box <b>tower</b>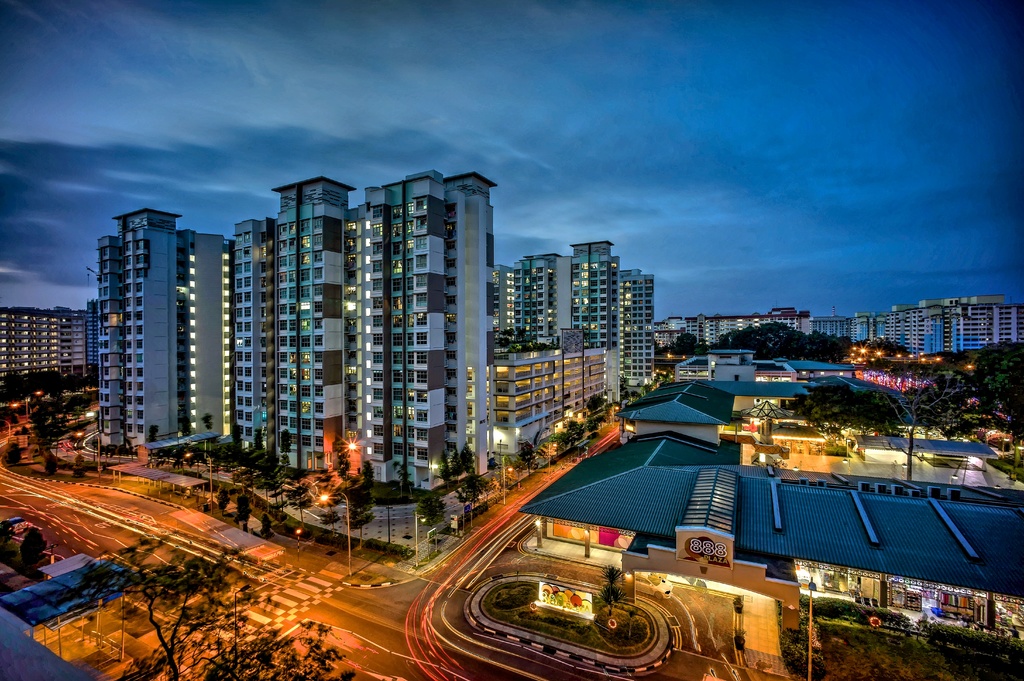
[left=349, top=179, right=443, bottom=482]
